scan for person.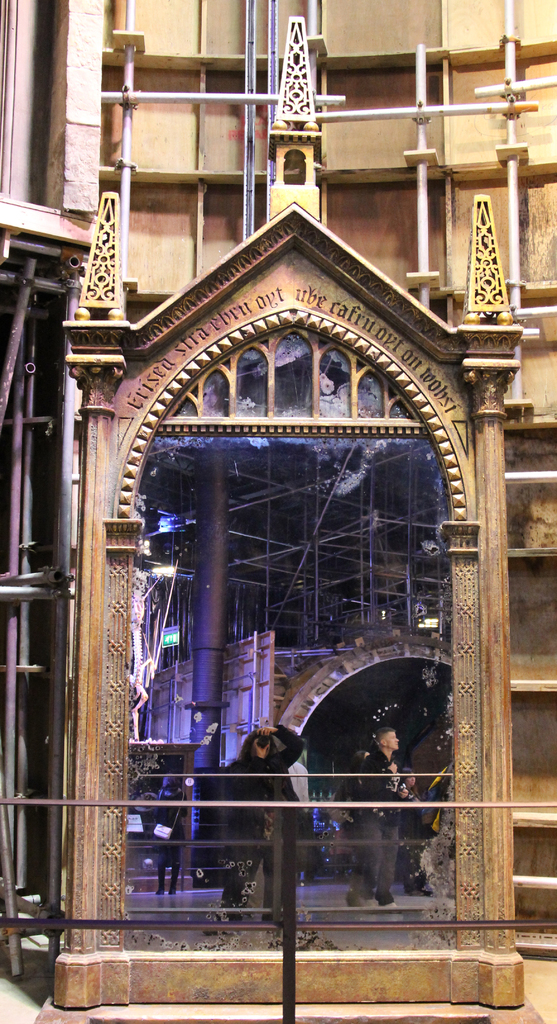
Scan result: [347,726,408,900].
